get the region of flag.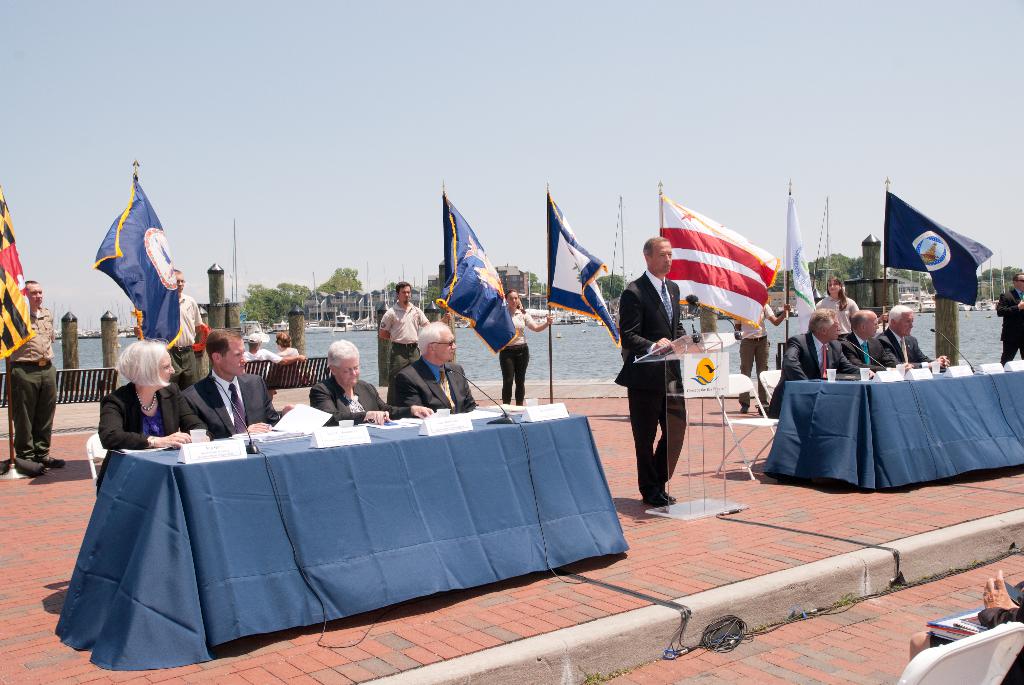
x1=543, y1=180, x2=625, y2=344.
